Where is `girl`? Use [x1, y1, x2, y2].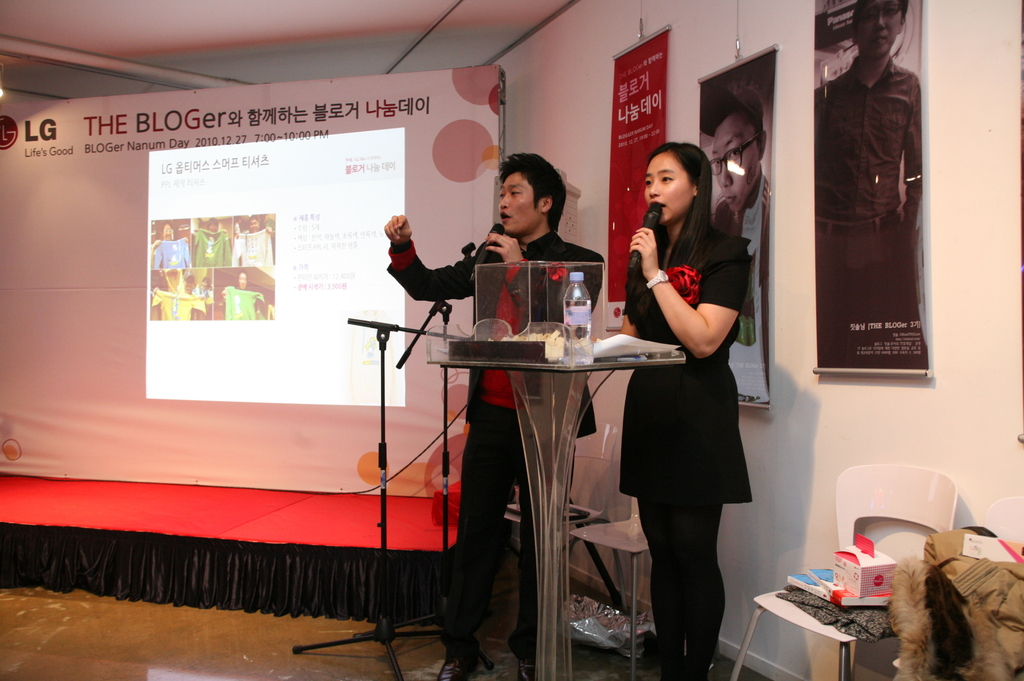
[620, 143, 752, 680].
